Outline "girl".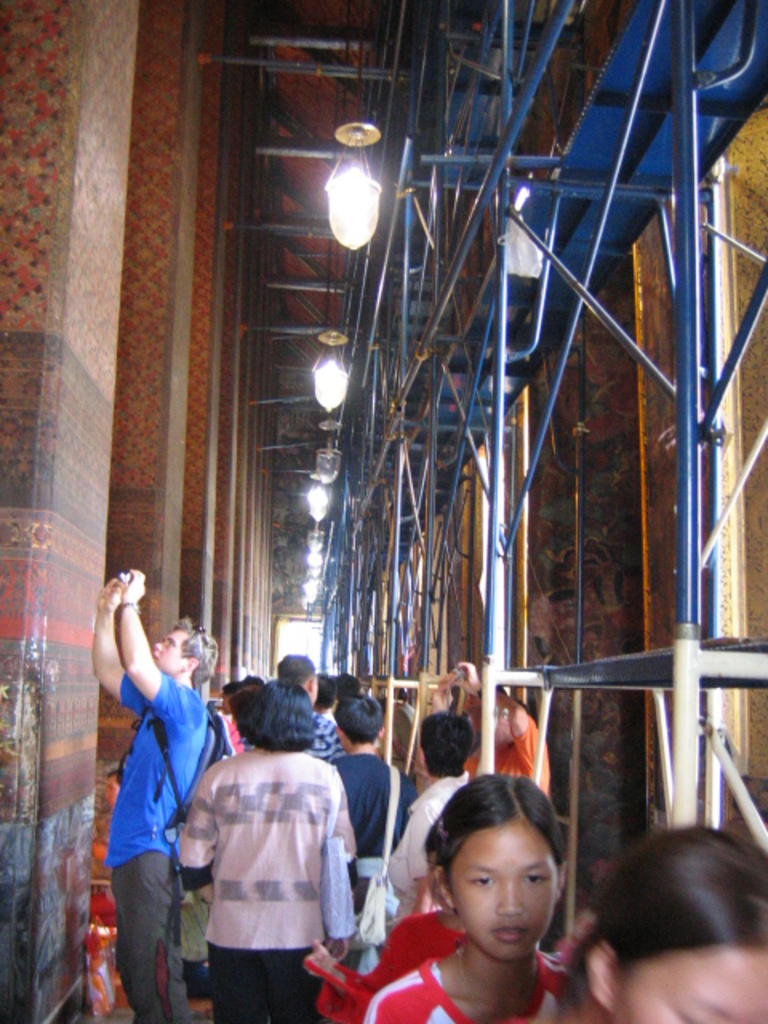
Outline: crop(360, 778, 582, 1022).
